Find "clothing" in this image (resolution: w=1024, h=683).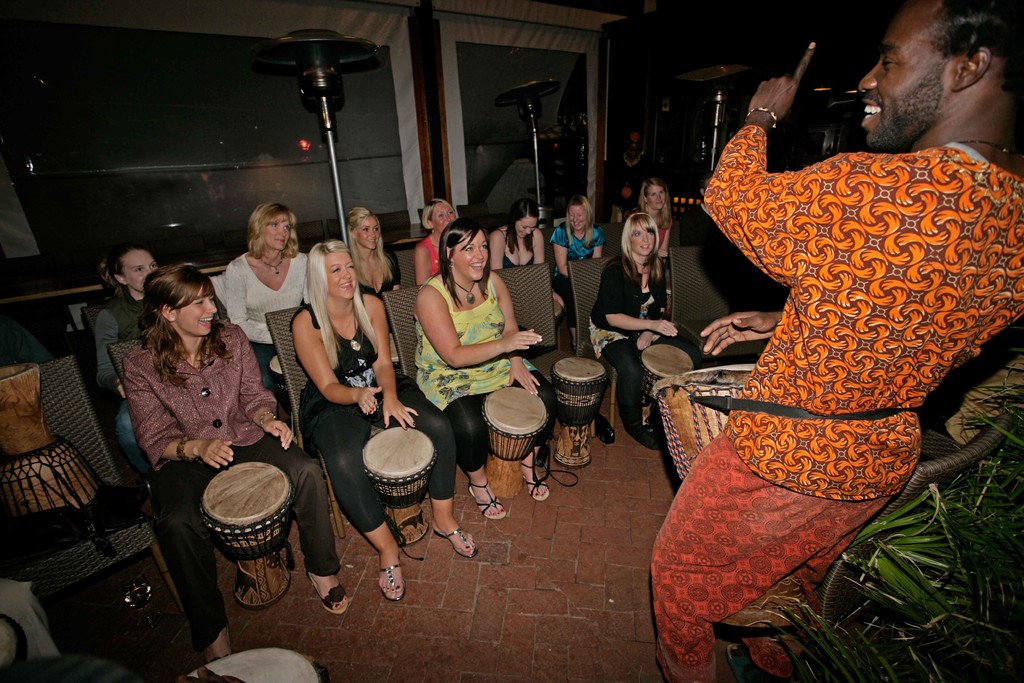
223 252 305 397.
